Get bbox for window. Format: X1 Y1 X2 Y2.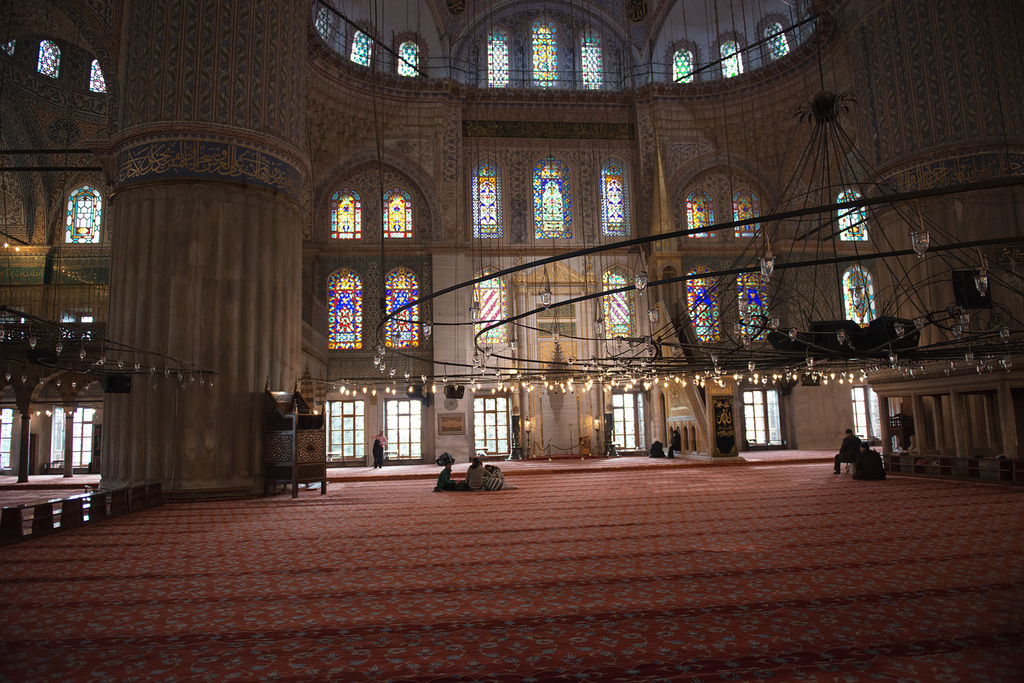
395 36 420 75.
